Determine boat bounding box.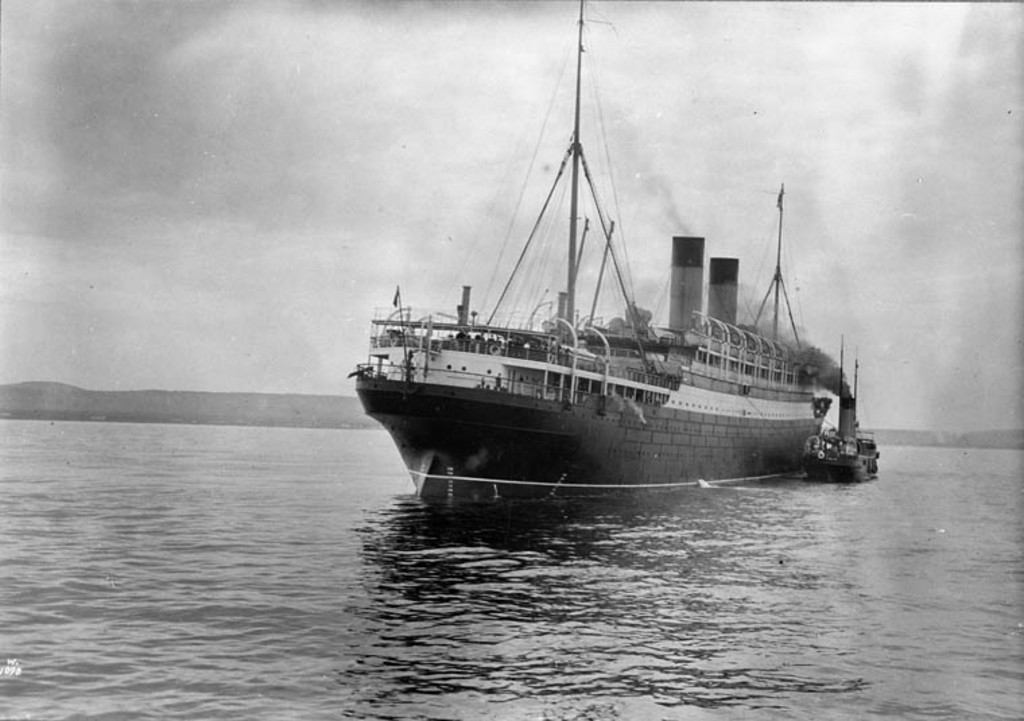
Determined: 396/133/853/504.
